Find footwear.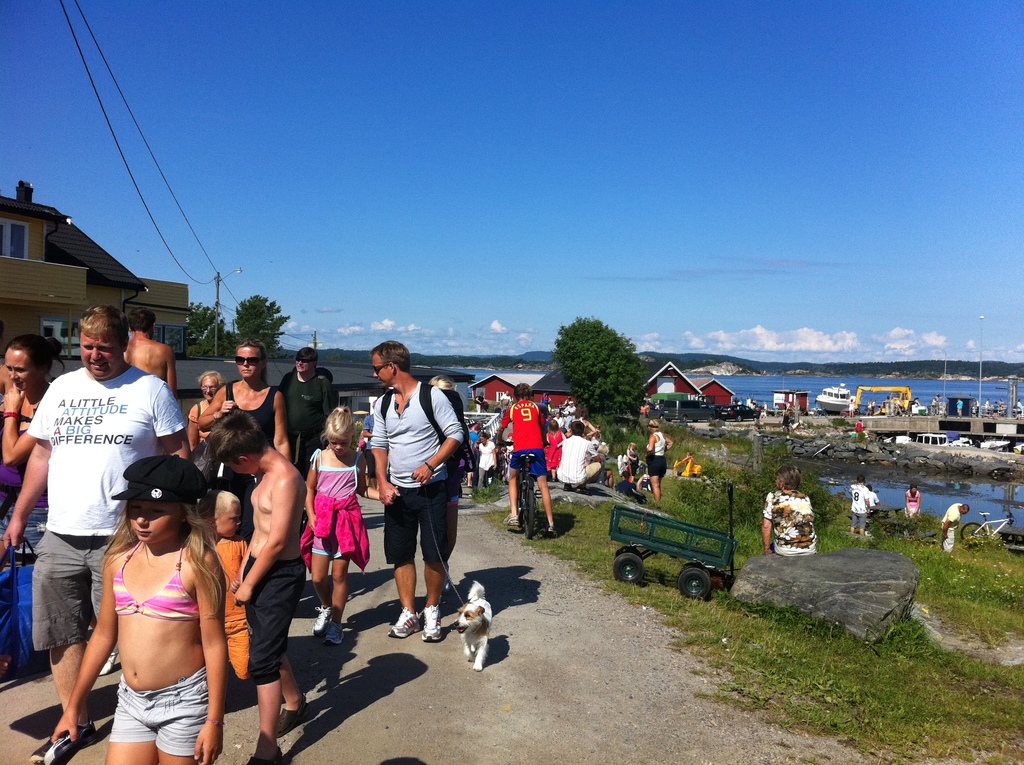
314/601/327/632.
